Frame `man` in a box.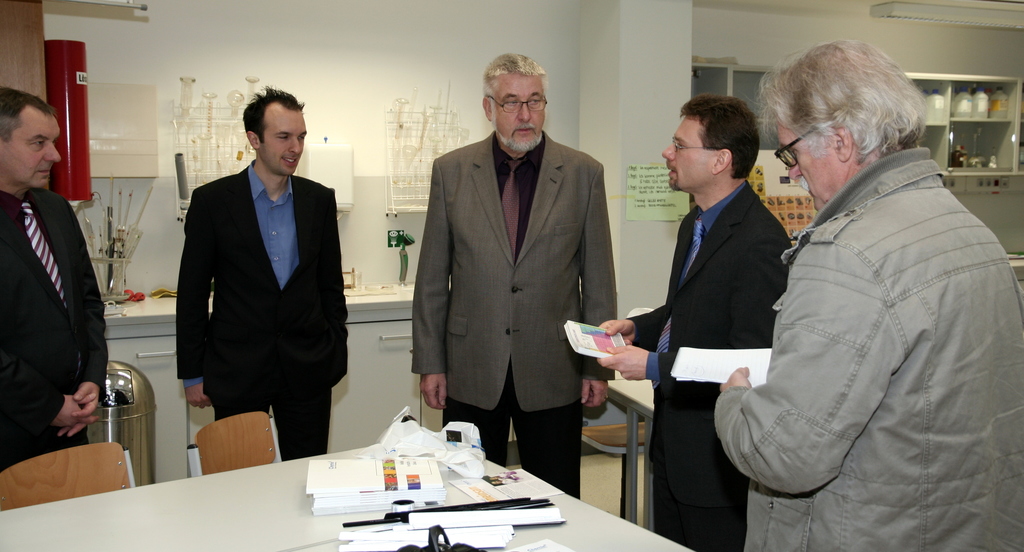
(left=724, top=29, right=998, bottom=551).
